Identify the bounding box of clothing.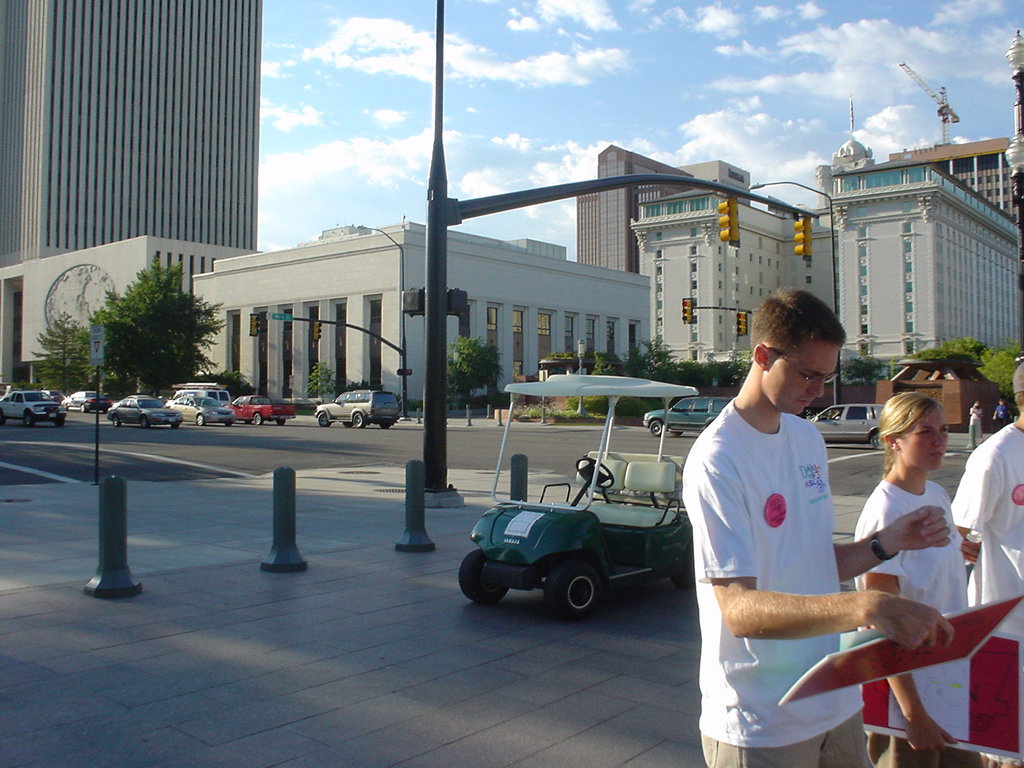
(857, 477, 984, 742).
